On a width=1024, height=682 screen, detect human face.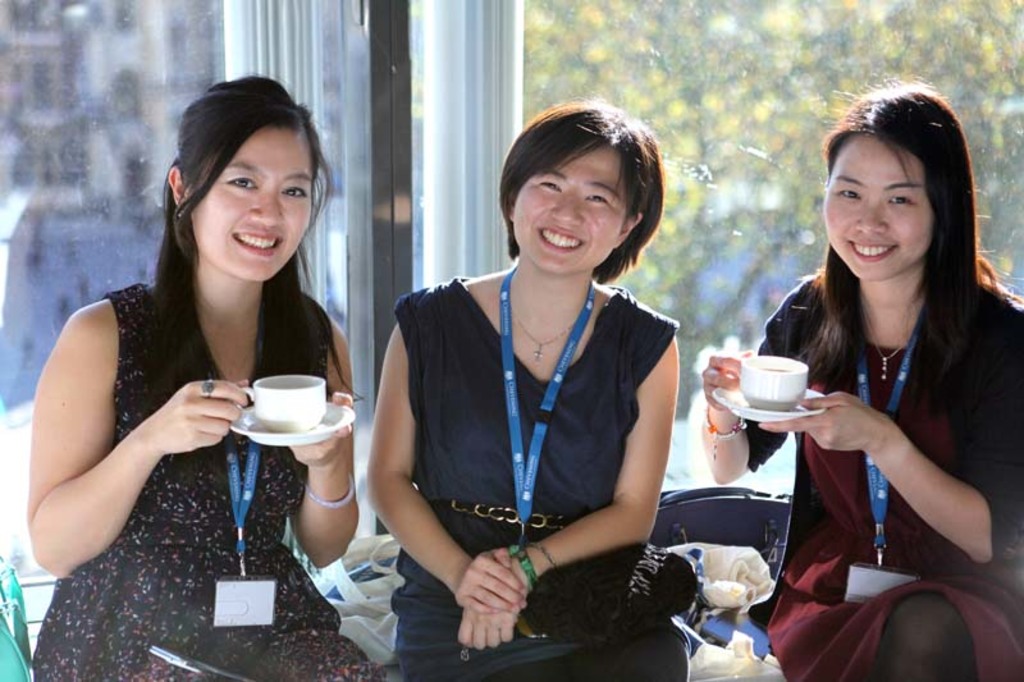
left=513, top=127, right=636, bottom=275.
